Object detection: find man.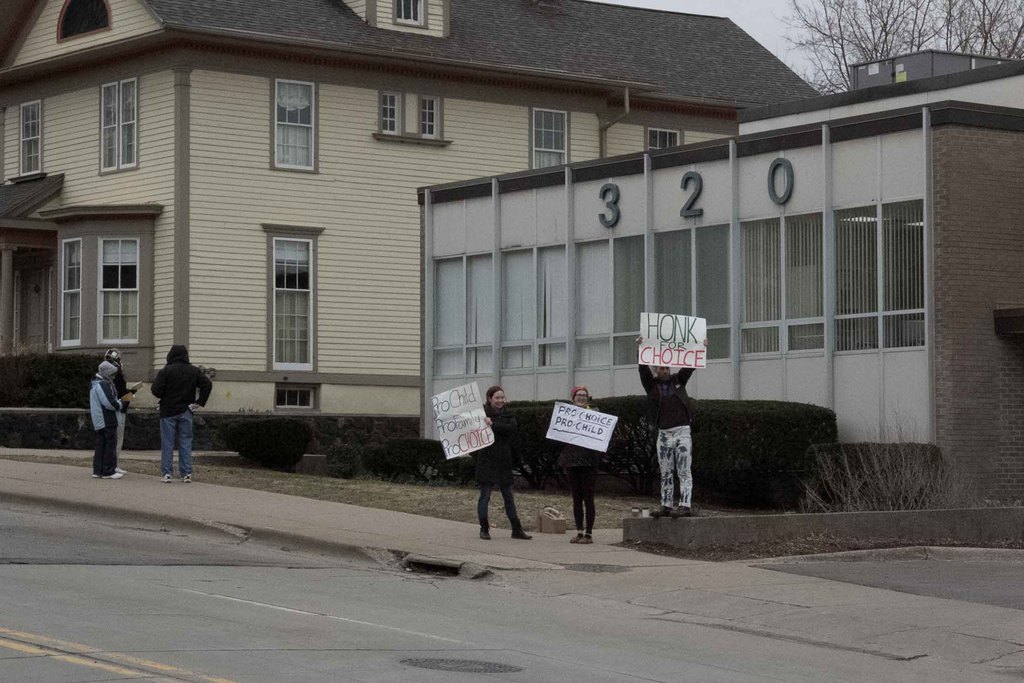
bbox=[639, 336, 709, 518].
